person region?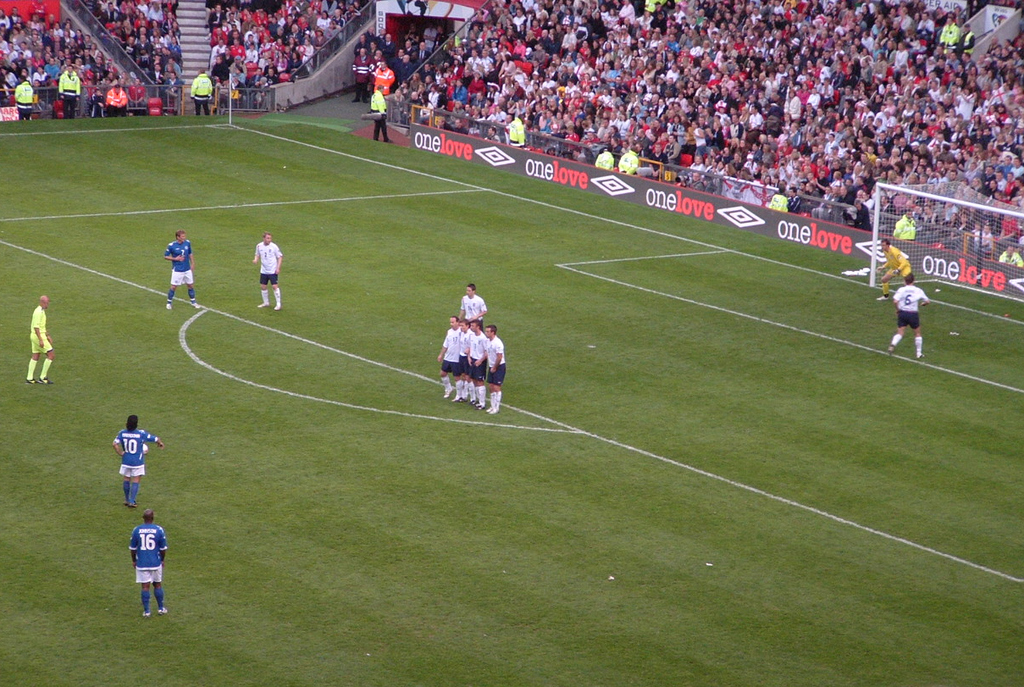
x1=163, y1=230, x2=202, y2=312
